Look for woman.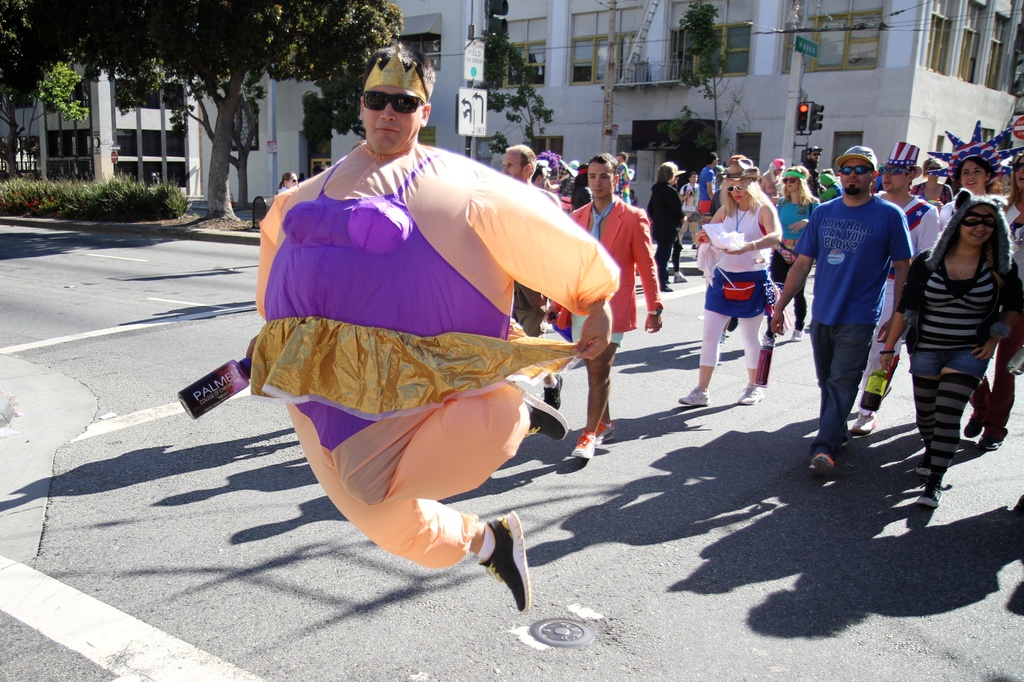
Found: l=677, t=156, r=782, b=405.
